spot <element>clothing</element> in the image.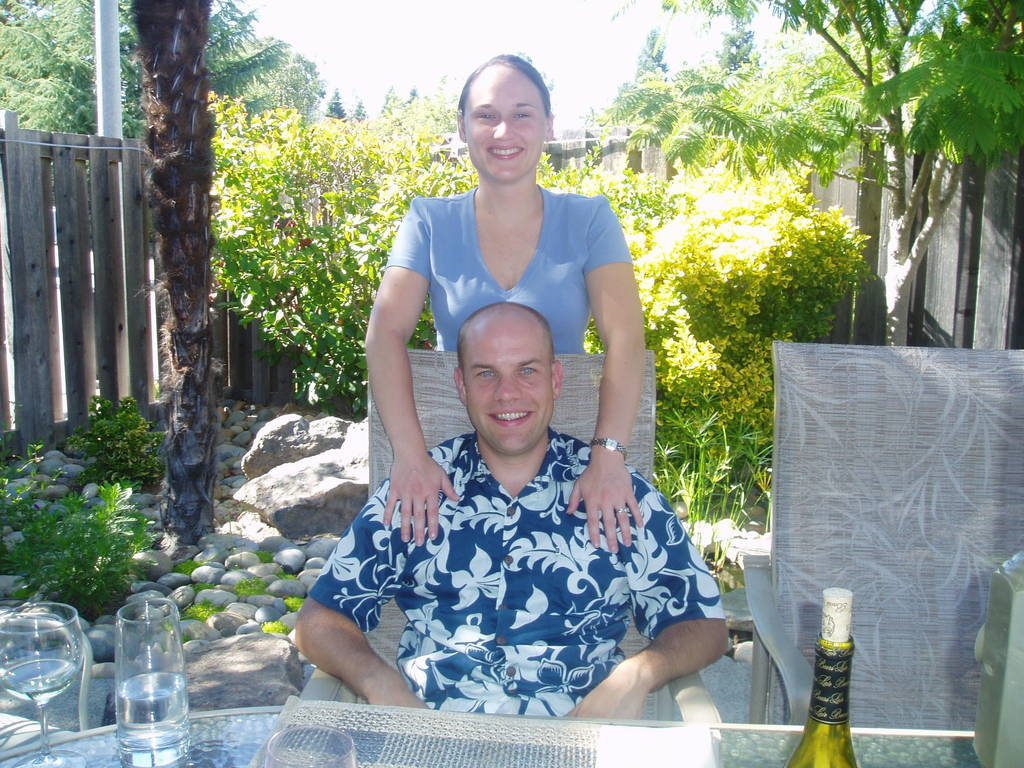
<element>clothing</element> found at 303 429 726 719.
